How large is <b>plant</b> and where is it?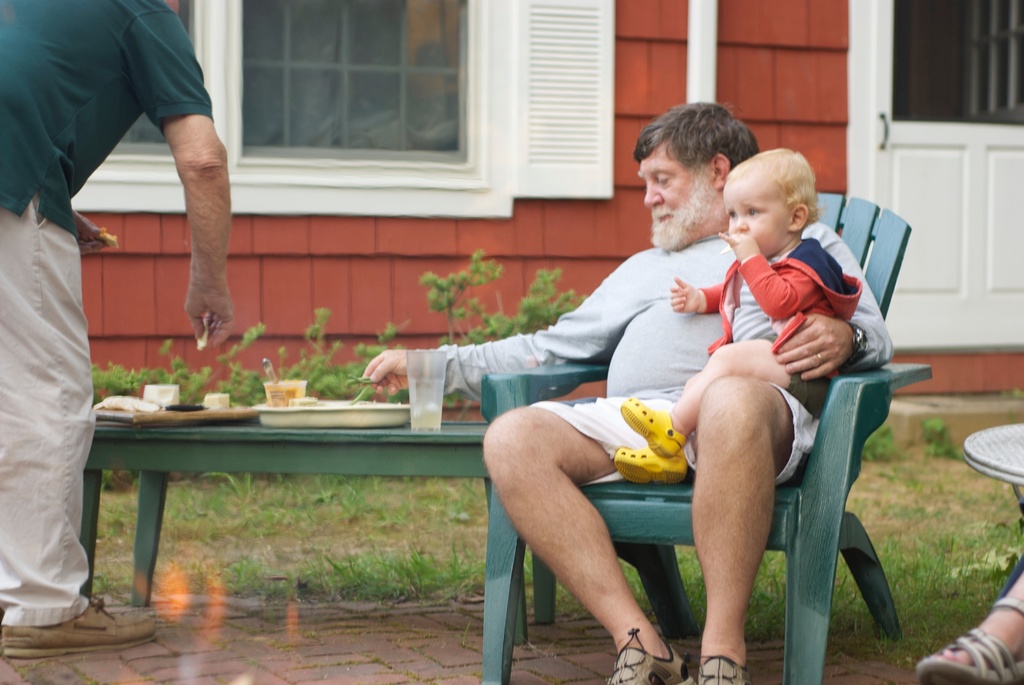
Bounding box: {"left": 871, "top": 527, "right": 921, "bottom": 653}.
